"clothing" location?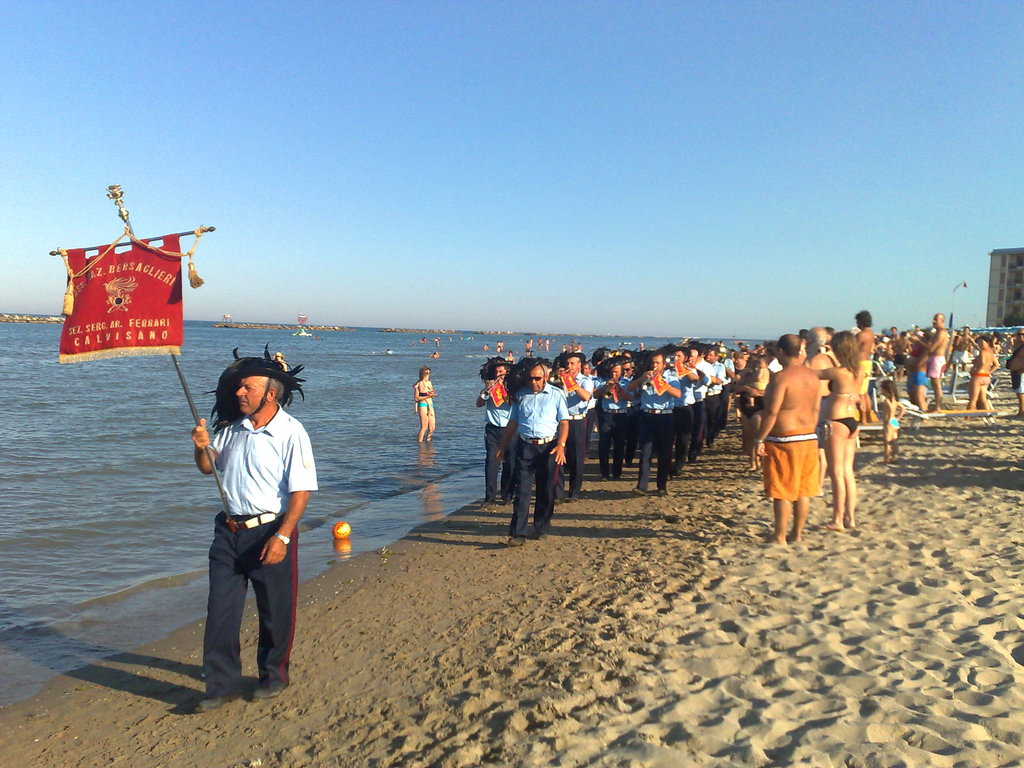
(858,358,876,378)
